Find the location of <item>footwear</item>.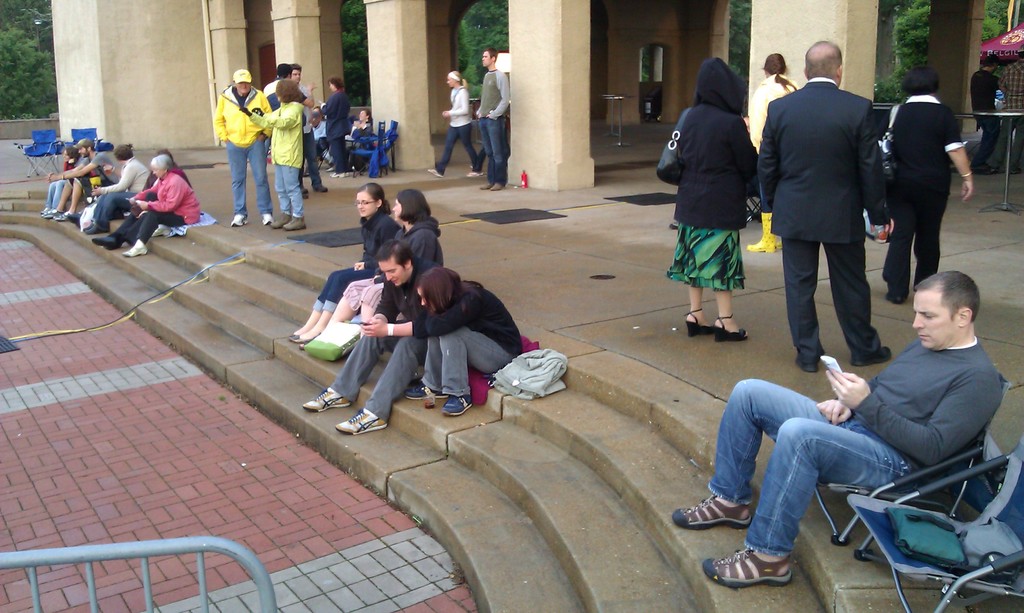
Location: 439:386:476:417.
